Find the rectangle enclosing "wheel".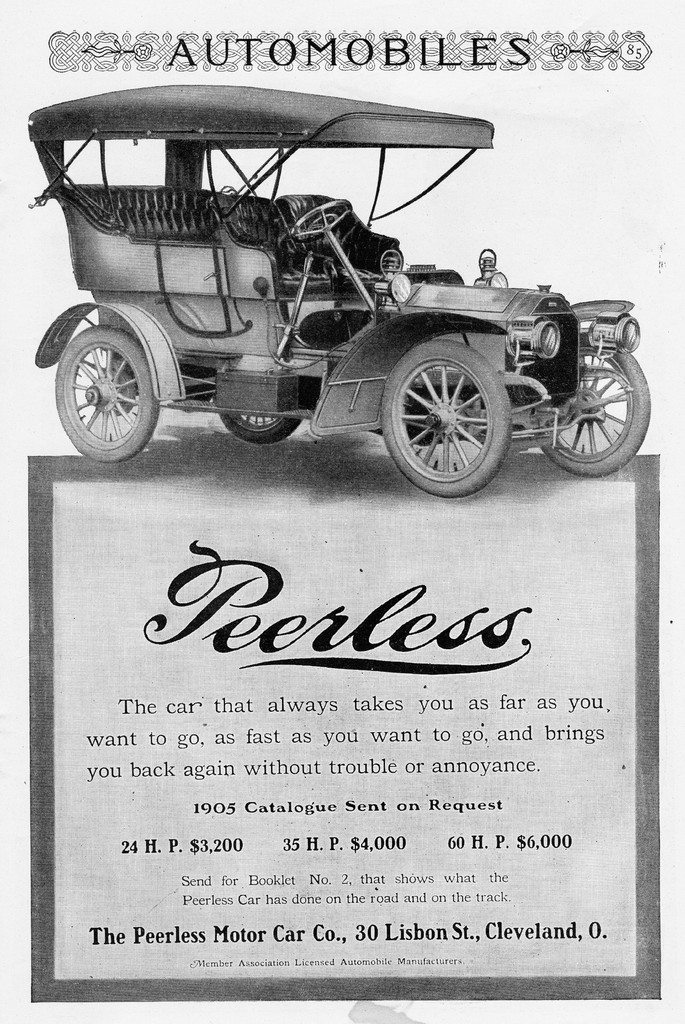
bbox=(218, 407, 302, 447).
